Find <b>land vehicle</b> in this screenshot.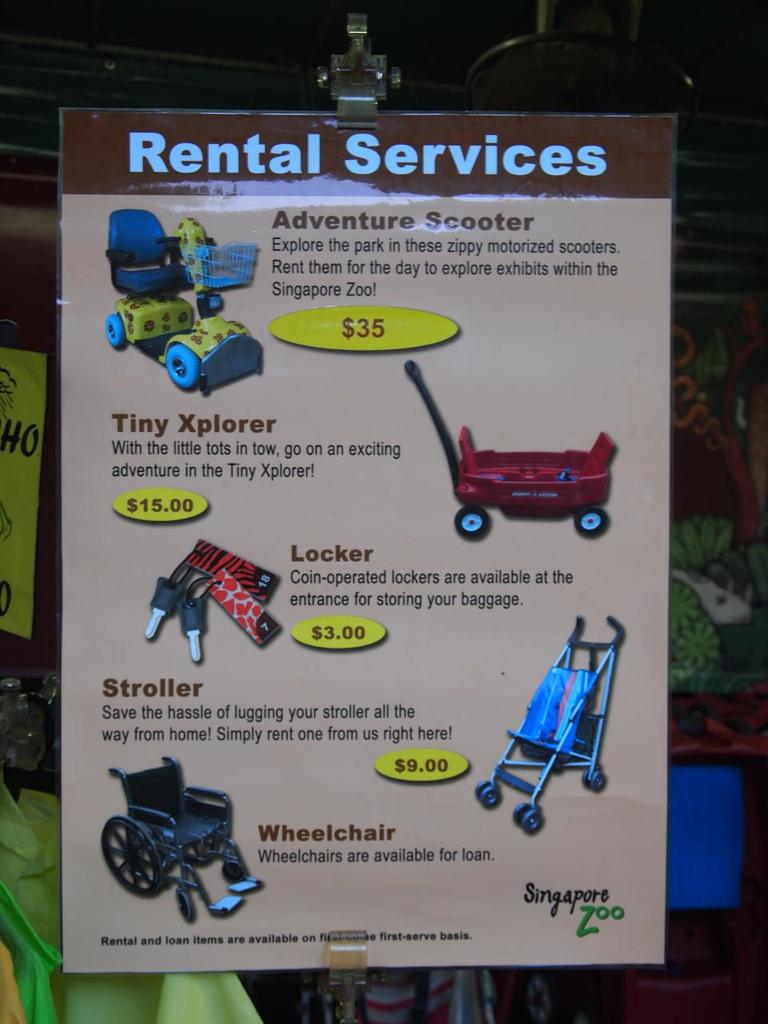
The bounding box for <b>land vehicle</b> is <box>406,359,624,546</box>.
